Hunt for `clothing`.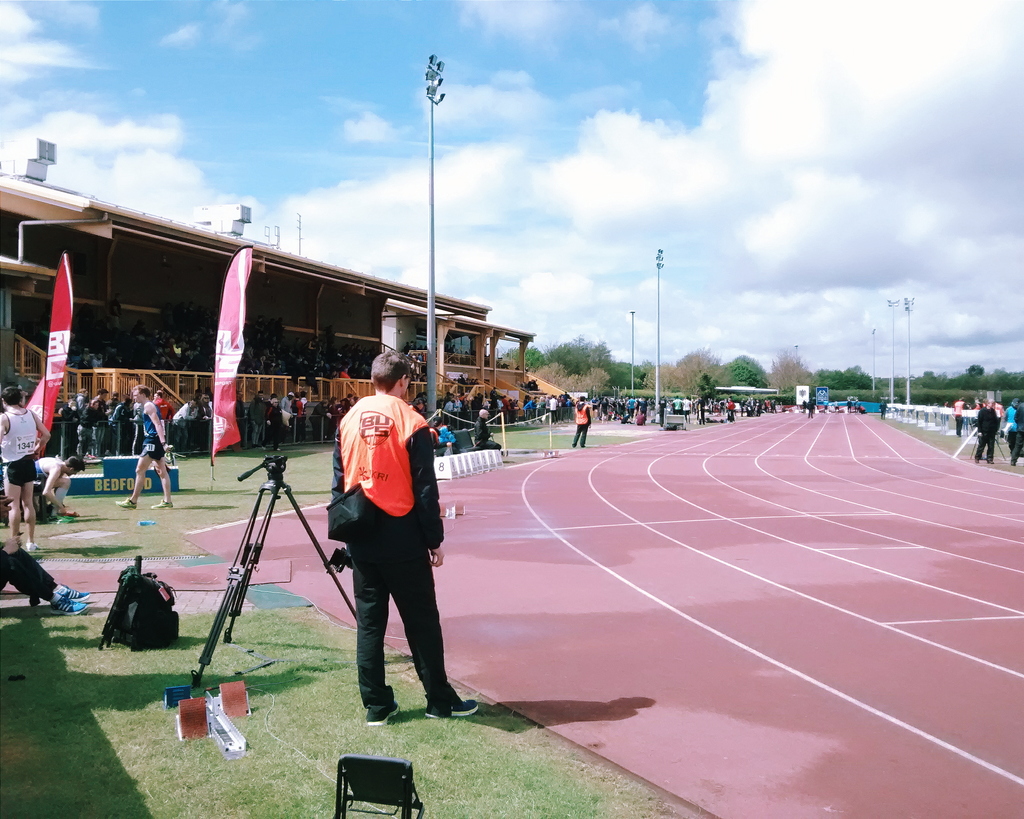
Hunted down at l=1012, t=404, r=1023, b=464.
